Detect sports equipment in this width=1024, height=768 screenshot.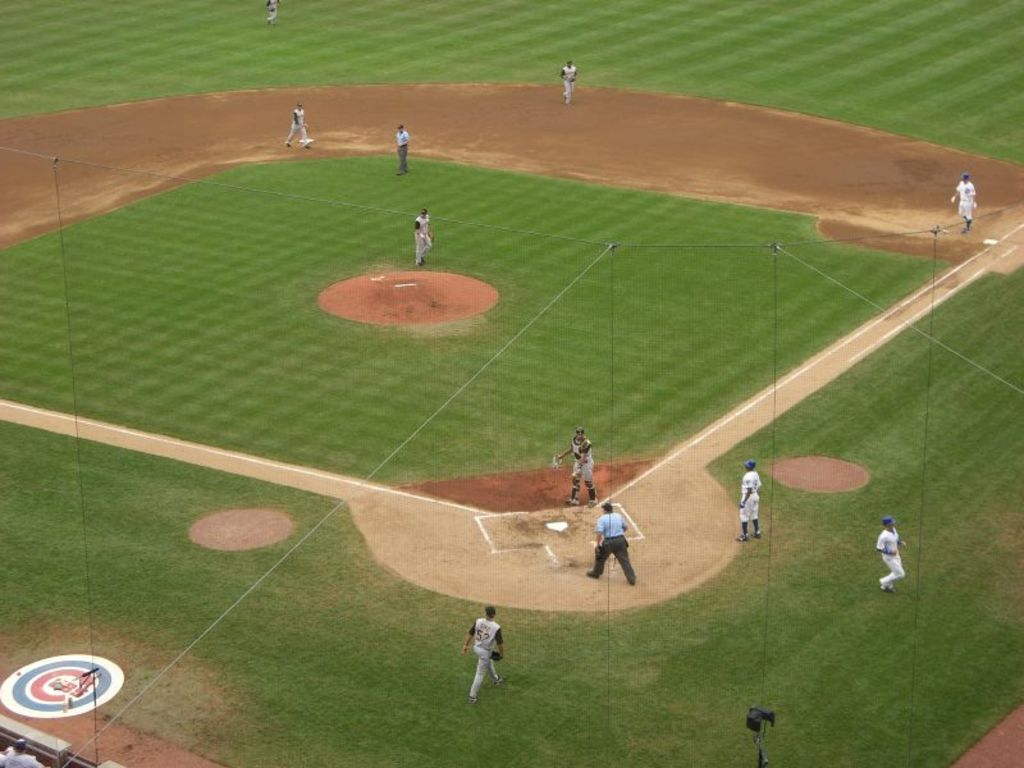
Detection: bbox=[549, 452, 564, 470].
